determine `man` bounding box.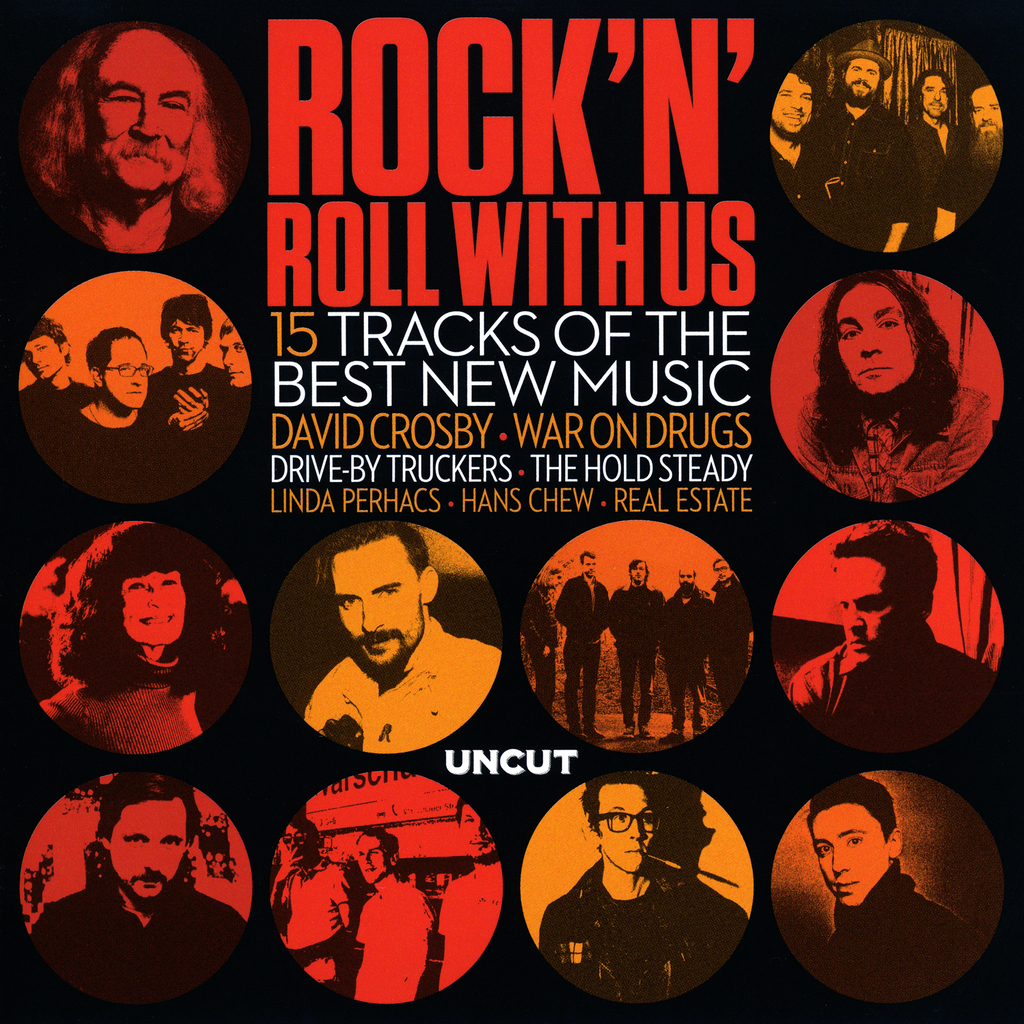
Determined: detection(771, 72, 832, 228).
